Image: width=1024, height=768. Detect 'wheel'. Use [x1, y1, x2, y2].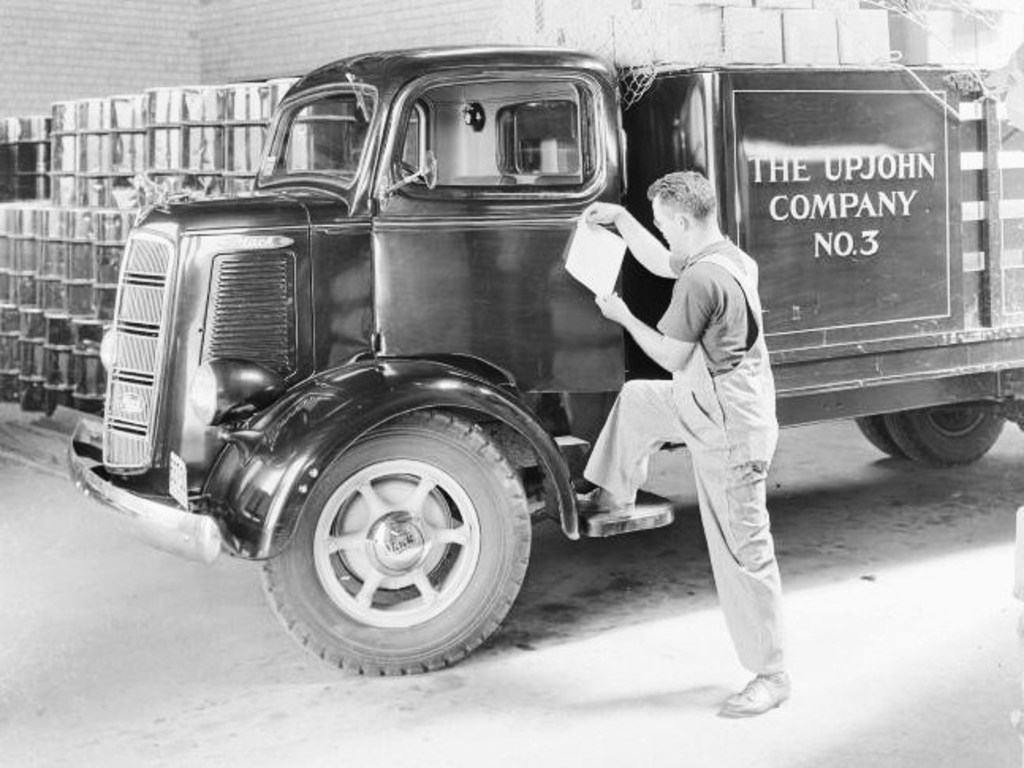
[880, 409, 1011, 472].
